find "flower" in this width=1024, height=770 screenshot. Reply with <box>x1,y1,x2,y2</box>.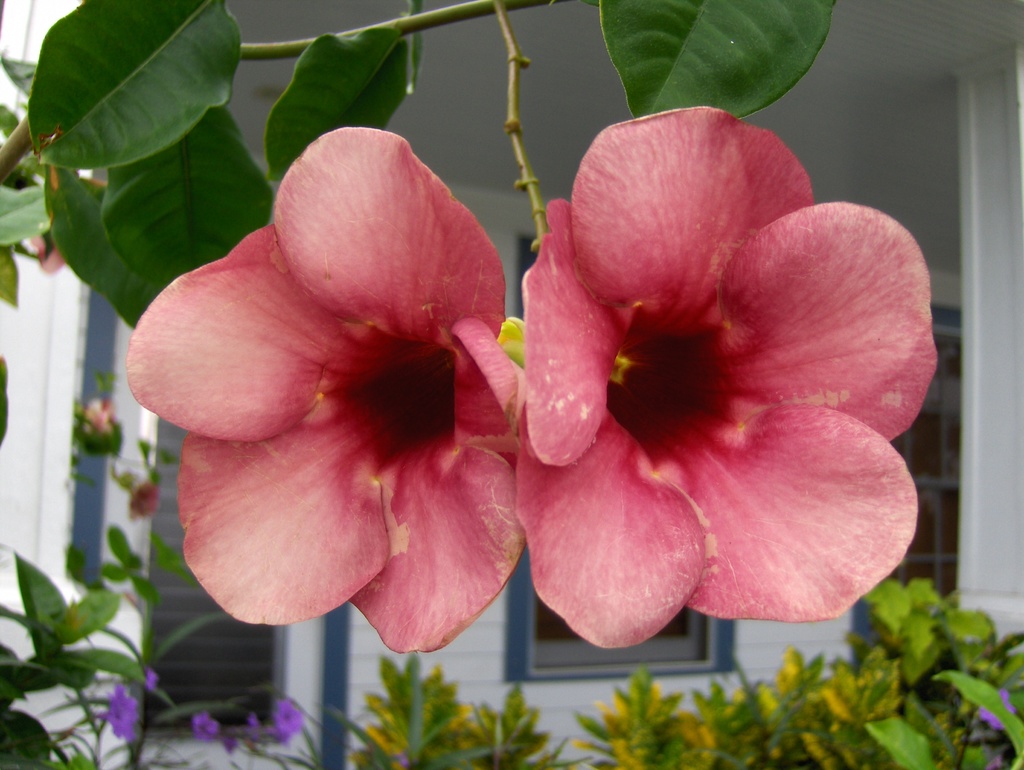
<box>192,710,223,739</box>.
